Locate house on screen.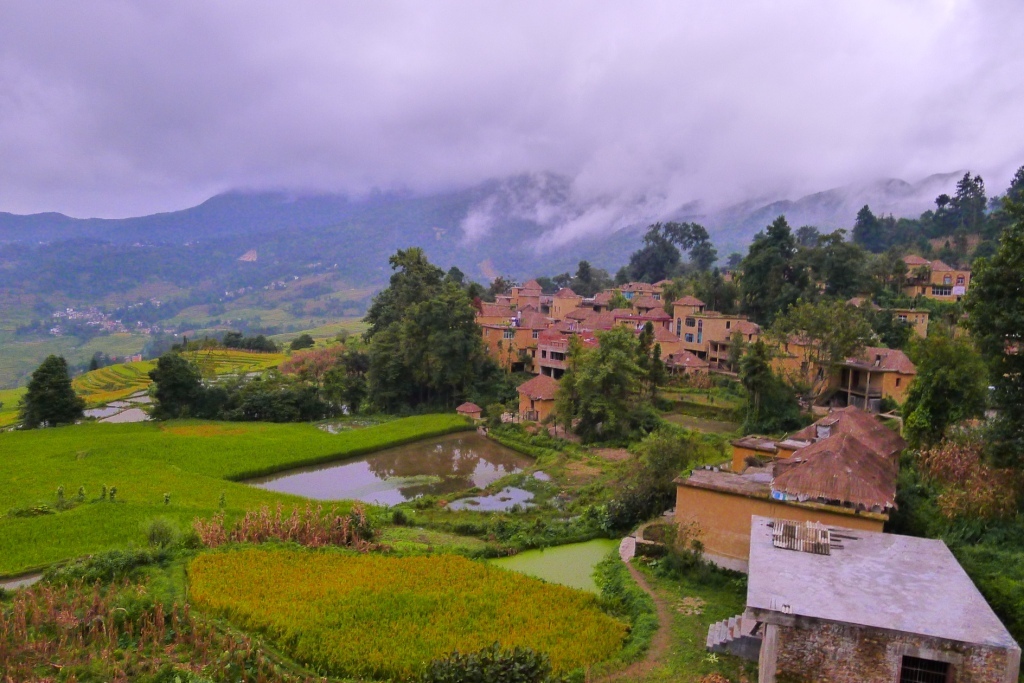
On screen at [x1=468, y1=290, x2=523, y2=370].
